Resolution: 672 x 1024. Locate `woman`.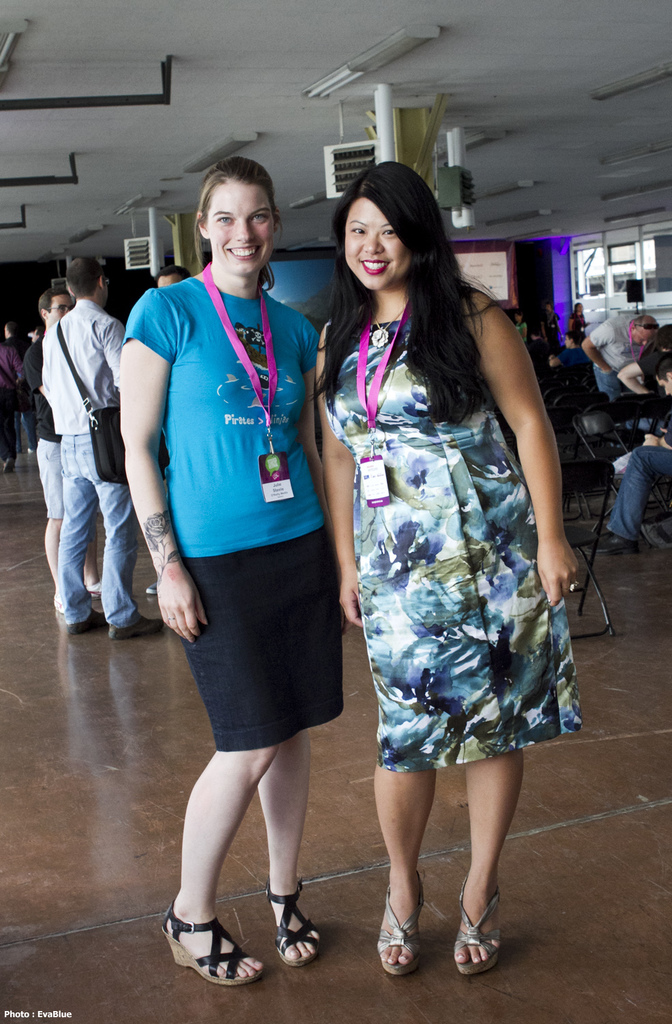
box=[117, 147, 340, 991].
